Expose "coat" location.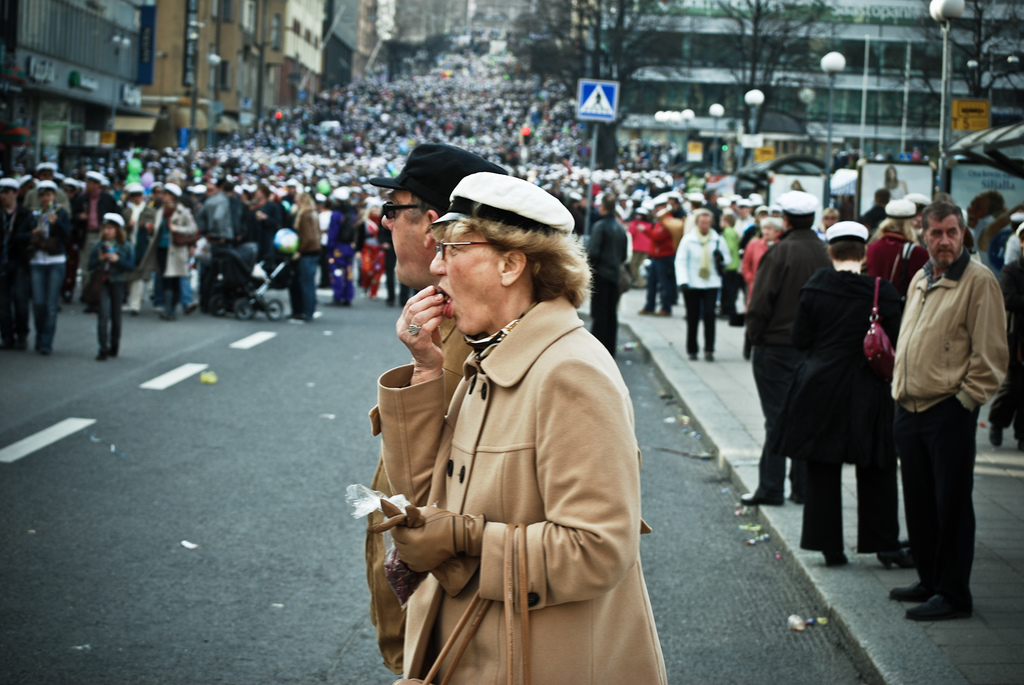
Exposed at region(795, 265, 871, 405).
